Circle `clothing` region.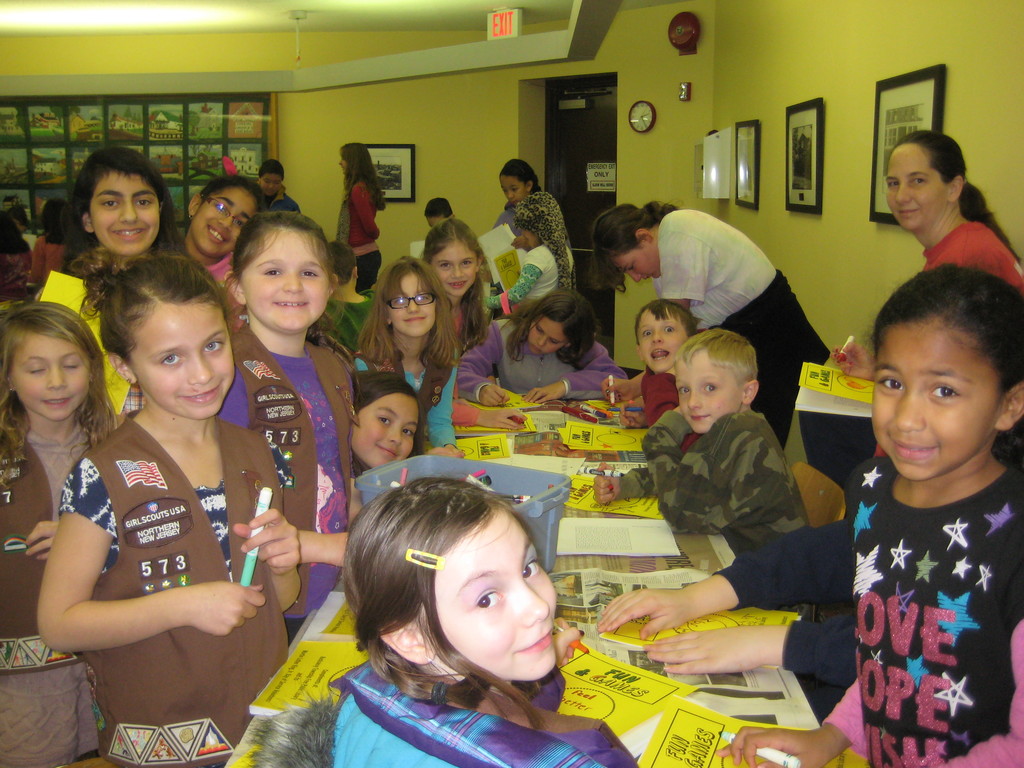
Region: [x1=217, y1=321, x2=360, y2=625].
